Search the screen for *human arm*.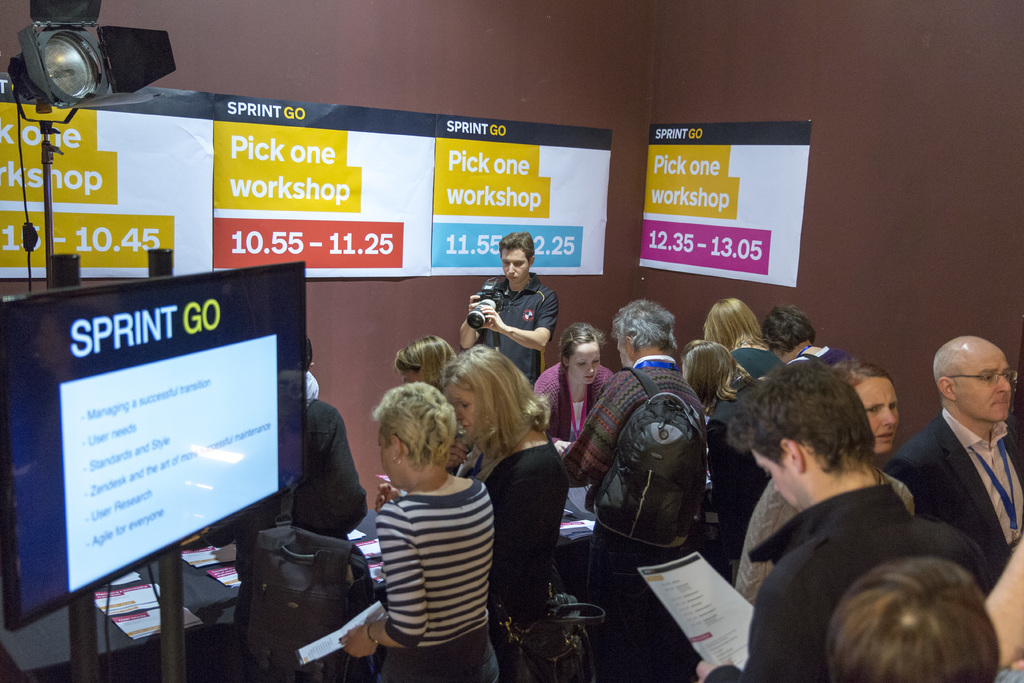
Found at <bbox>694, 582, 826, 682</bbox>.
